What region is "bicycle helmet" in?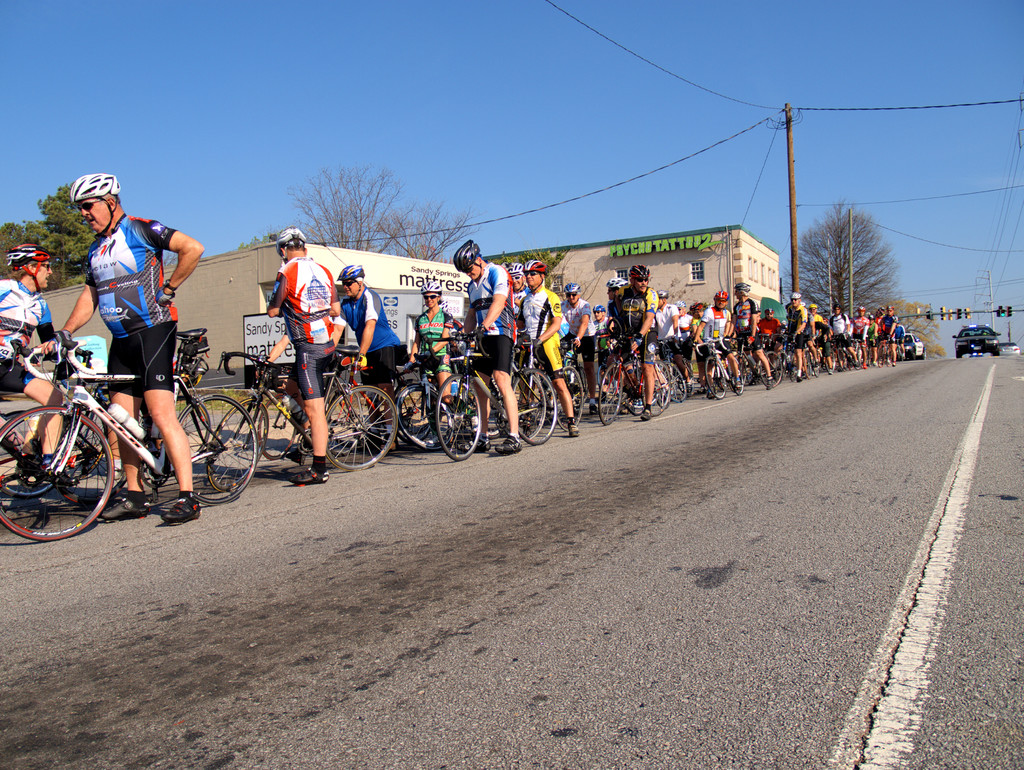
bbox=[282, 226, 307, 251].
